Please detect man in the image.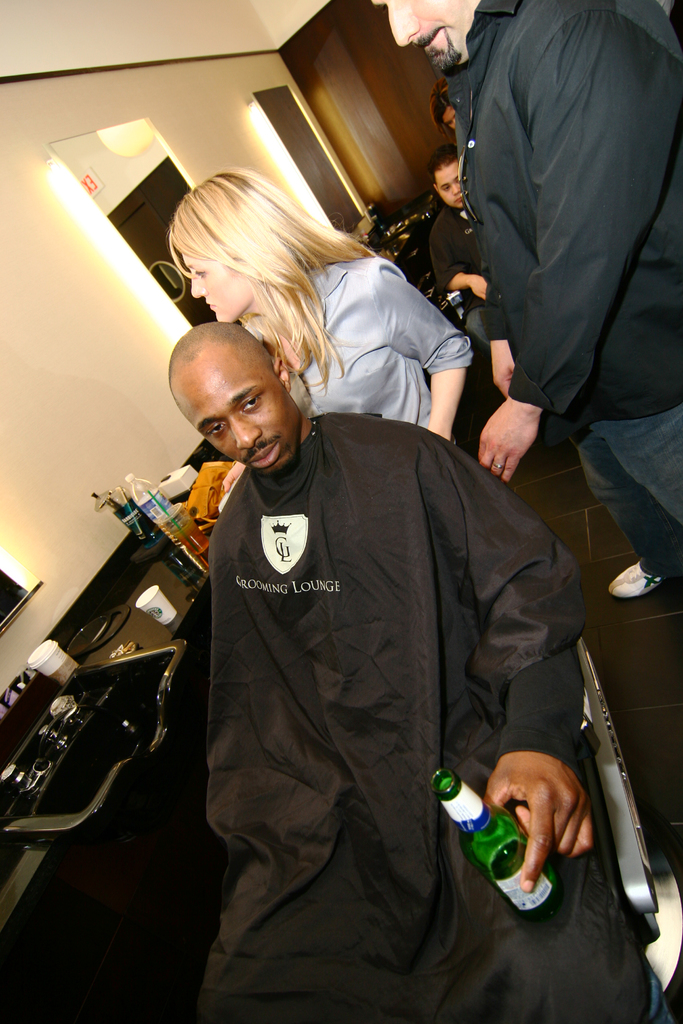
bbox=[375, 0, 682, 602].
